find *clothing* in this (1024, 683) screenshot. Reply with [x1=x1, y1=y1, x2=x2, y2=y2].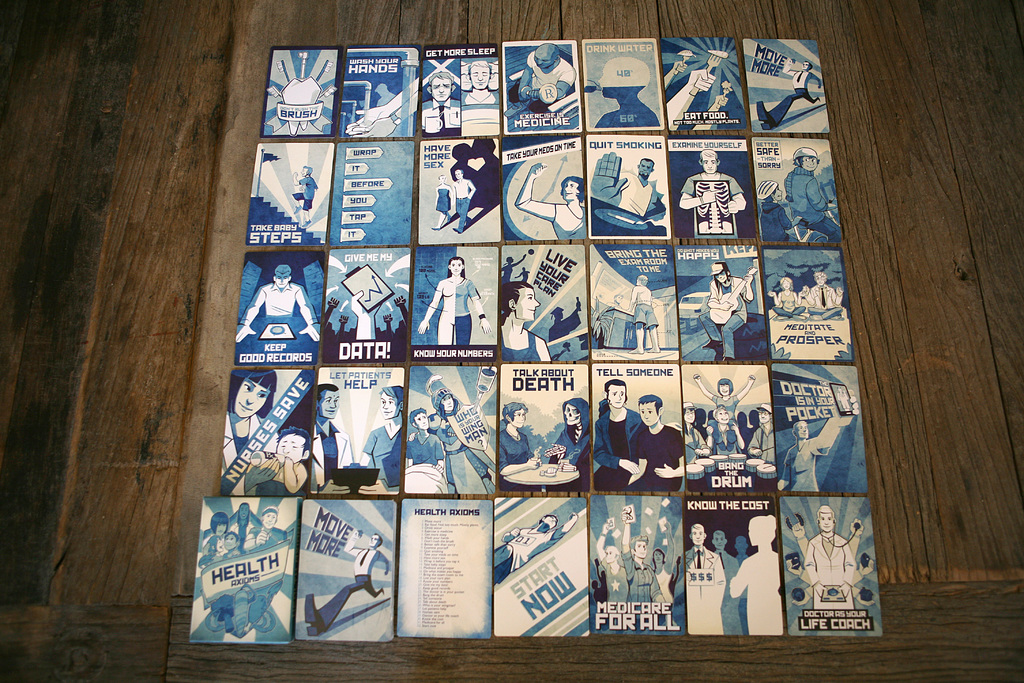
[x1=615, y1=174, x2=657, y2=225].
